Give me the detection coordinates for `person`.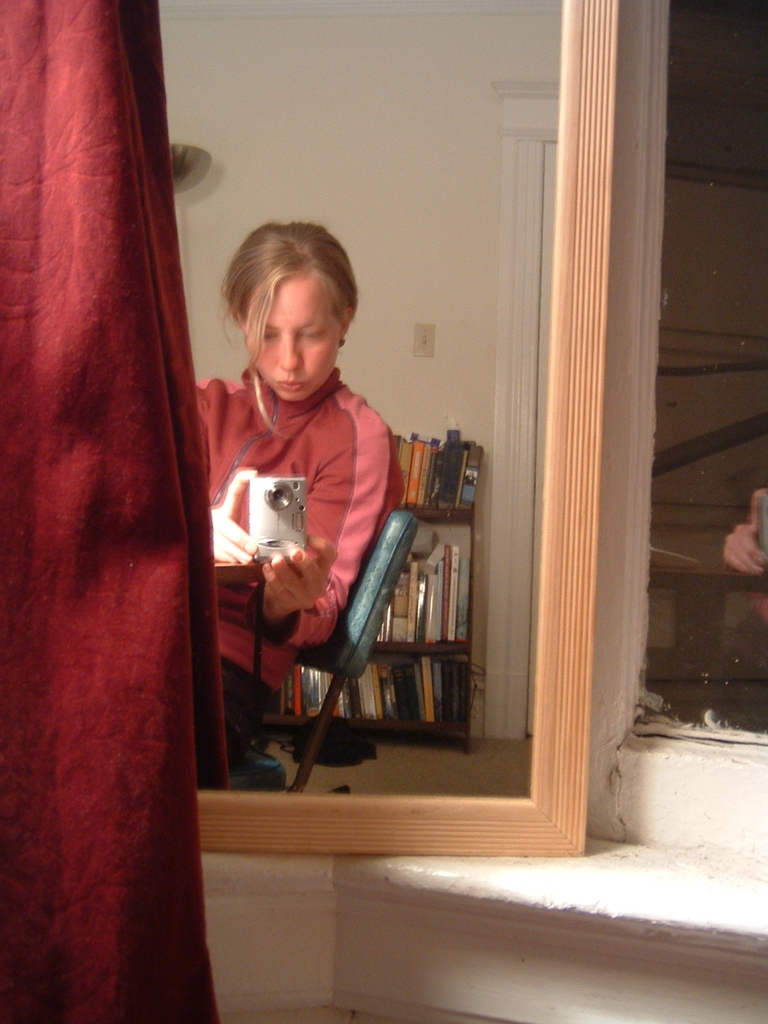
rect(190, 210, 409, 744).
